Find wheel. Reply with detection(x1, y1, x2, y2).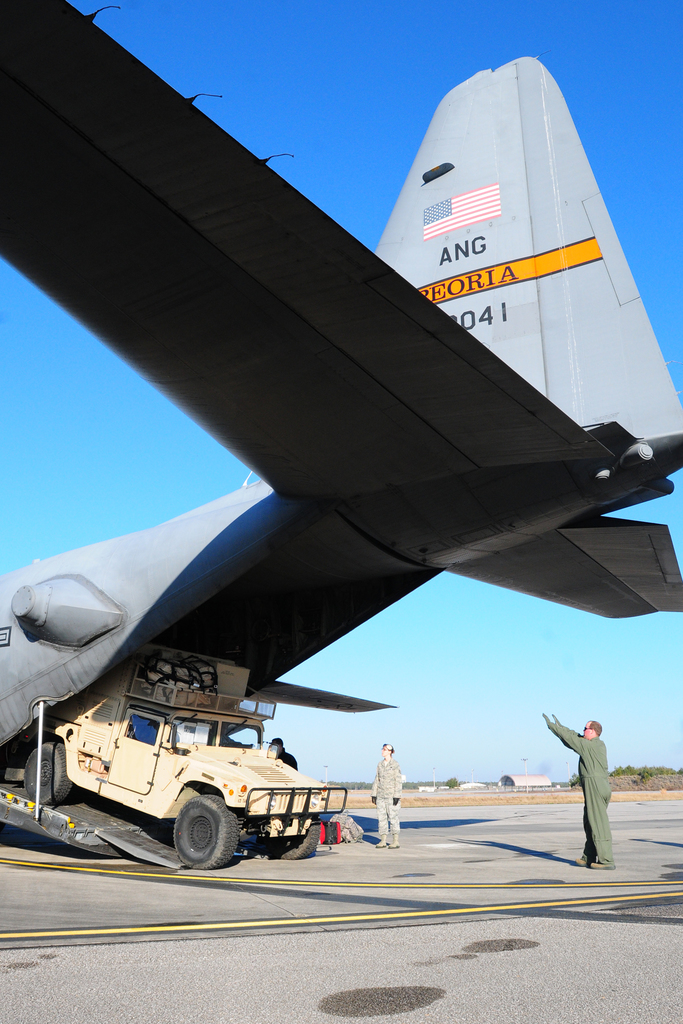
detection(276, 828, 317, 858).
